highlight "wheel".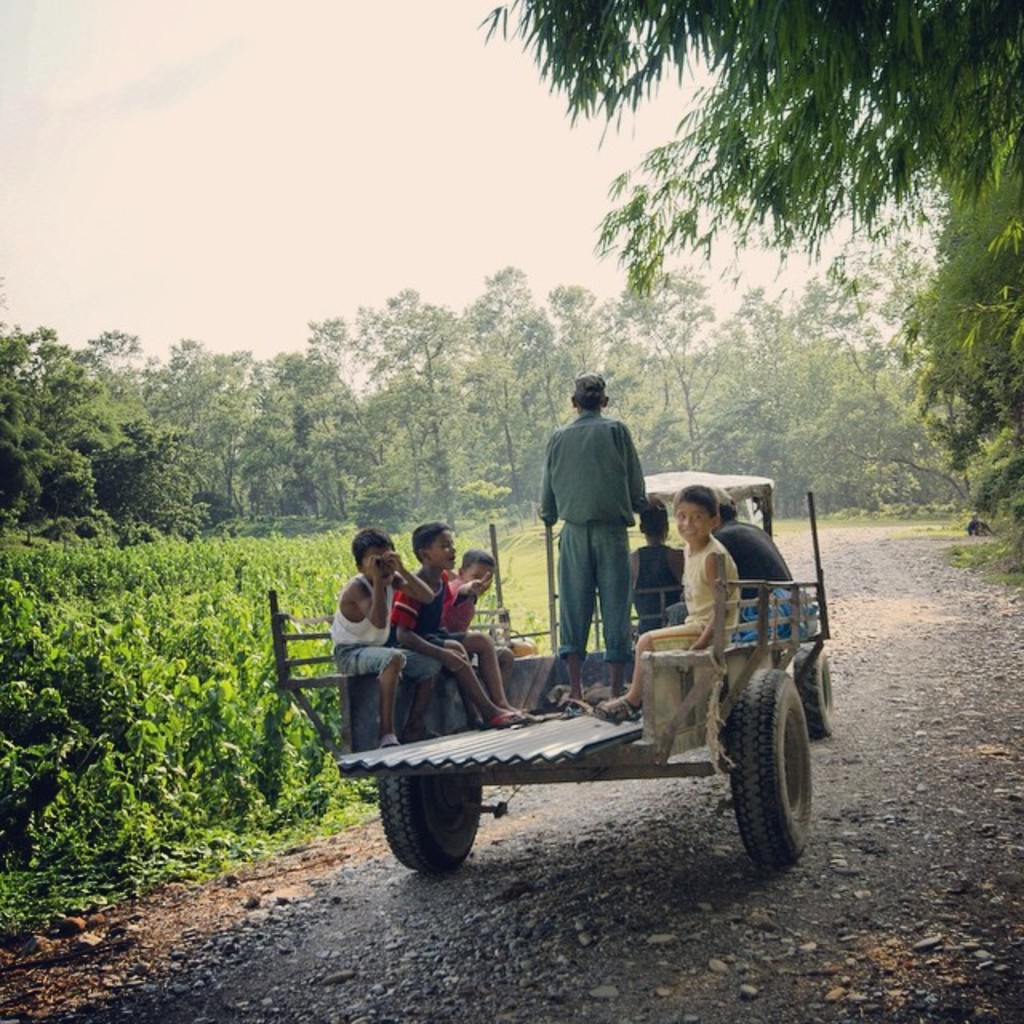
Highlighted region: (x1=722, y1=643, x2=814, y2=874).
